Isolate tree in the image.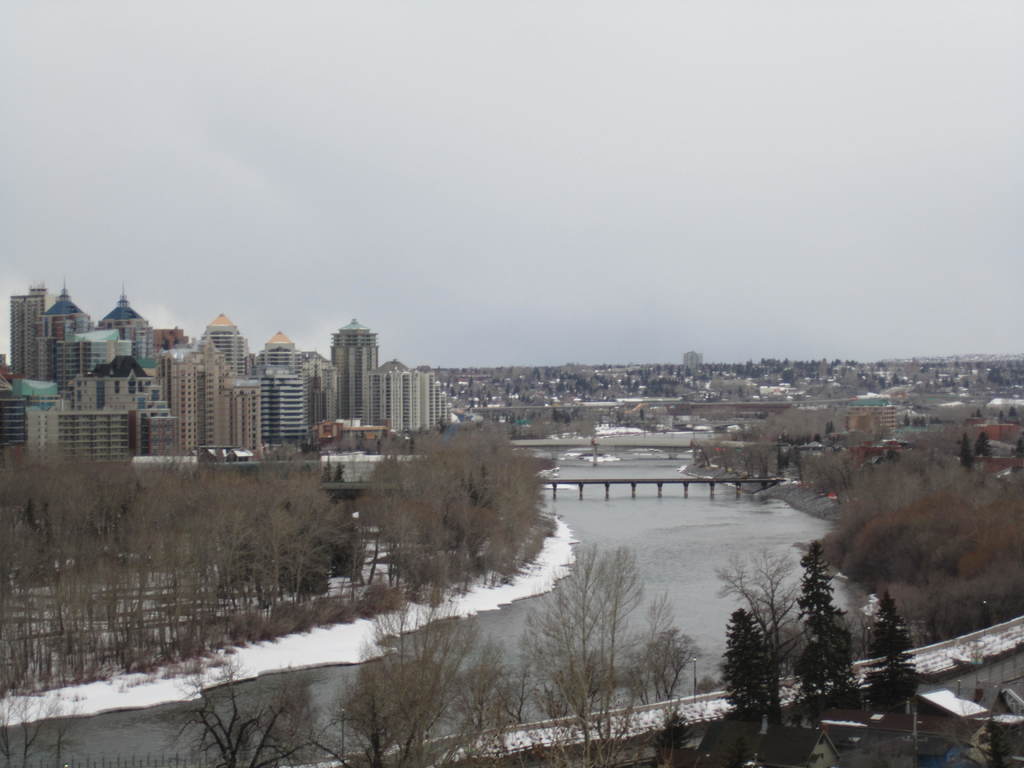
Isolated region: x1=712 y1=610 x2=765 y2=767.
